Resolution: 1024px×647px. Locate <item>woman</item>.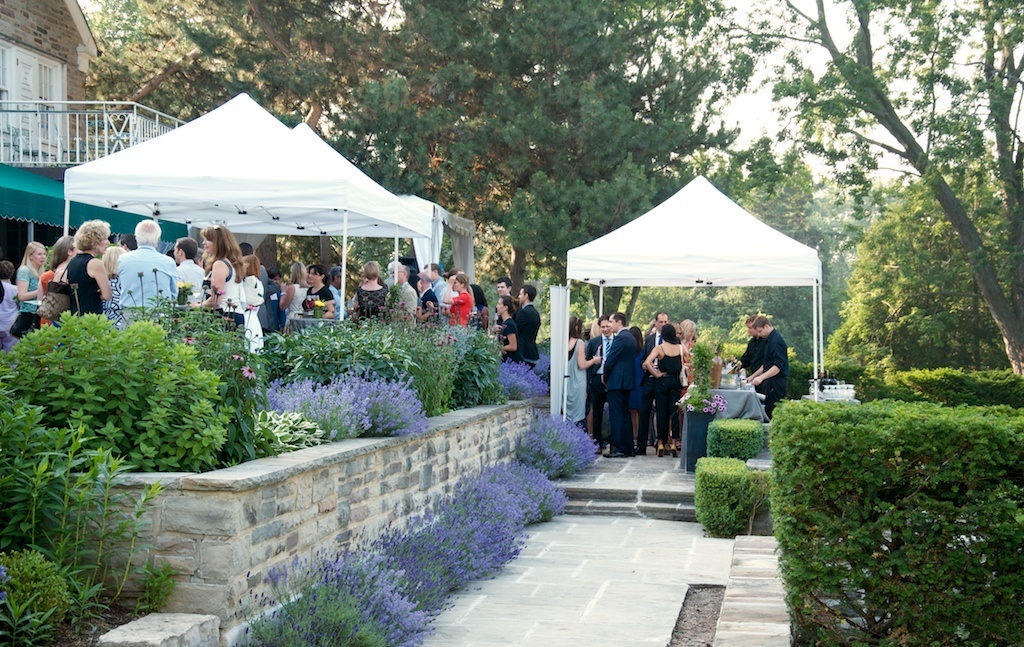
[x1=357, y1=258, x2=392, y2=324].
